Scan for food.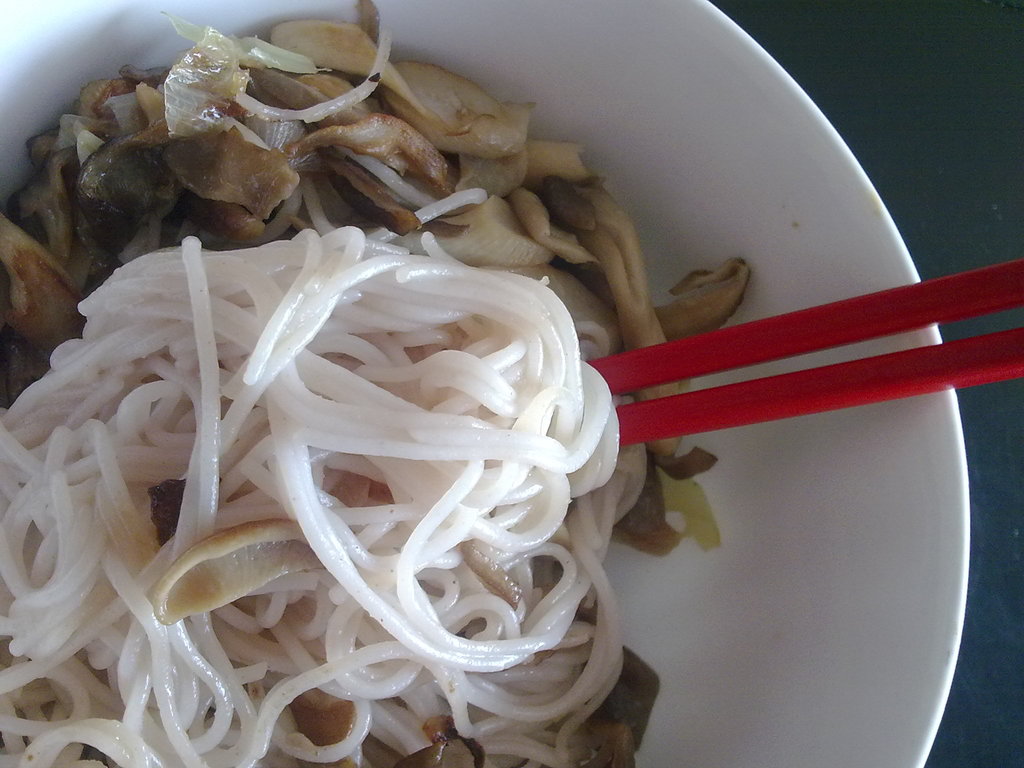
Scan result: pyautogui.locateOnScreen(70, 211, 646, 702).
